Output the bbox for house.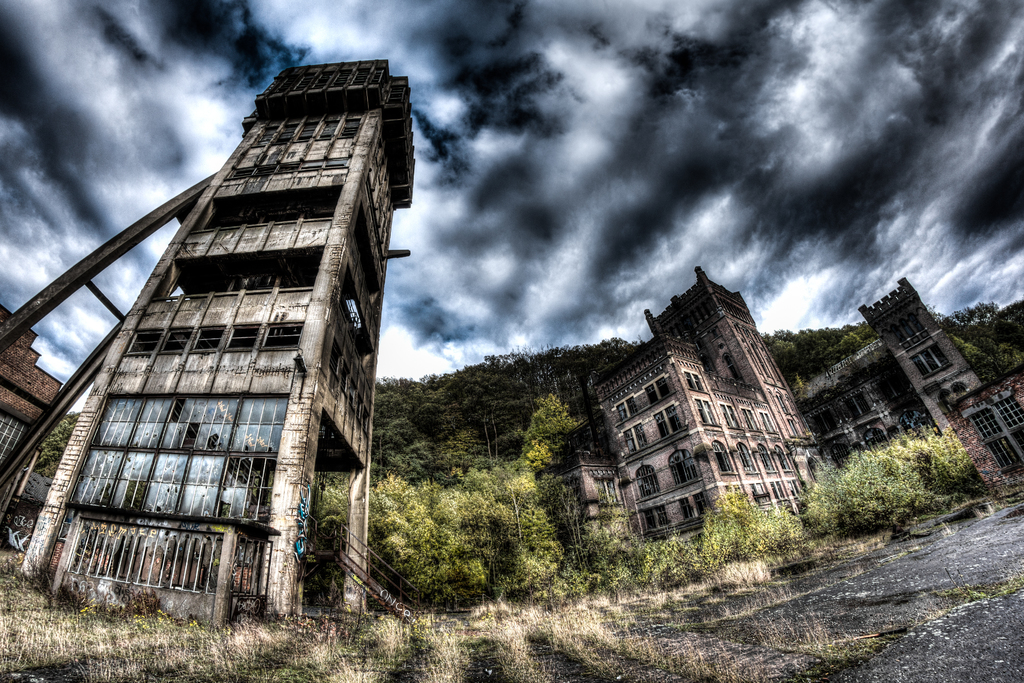
crop(586, 268, 810, 564).
